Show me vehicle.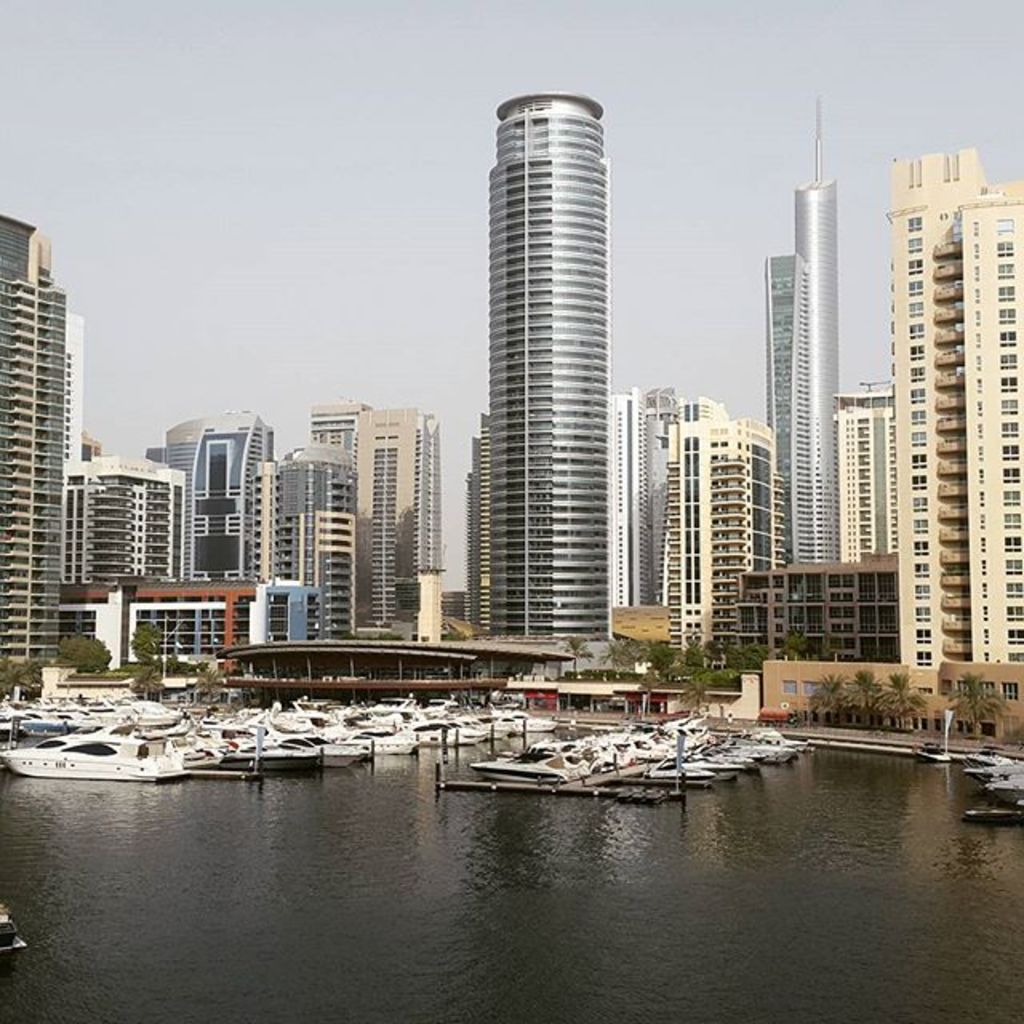
vehicle is here: detection(971, 752, 1013, 773).
